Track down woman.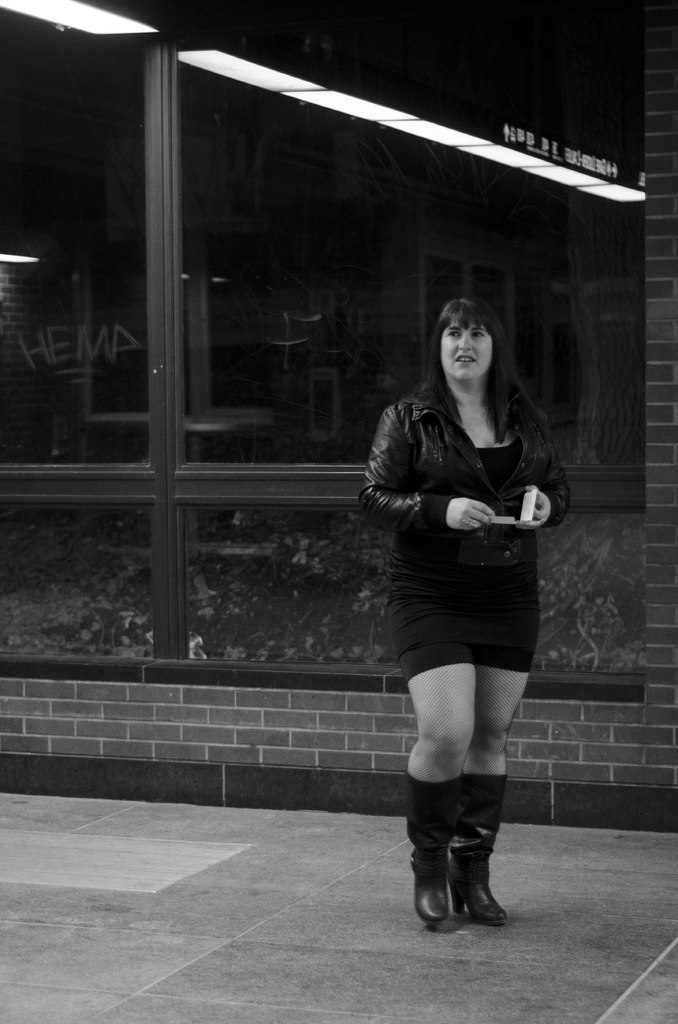
Tracked to (361, 276, 578, 881).
